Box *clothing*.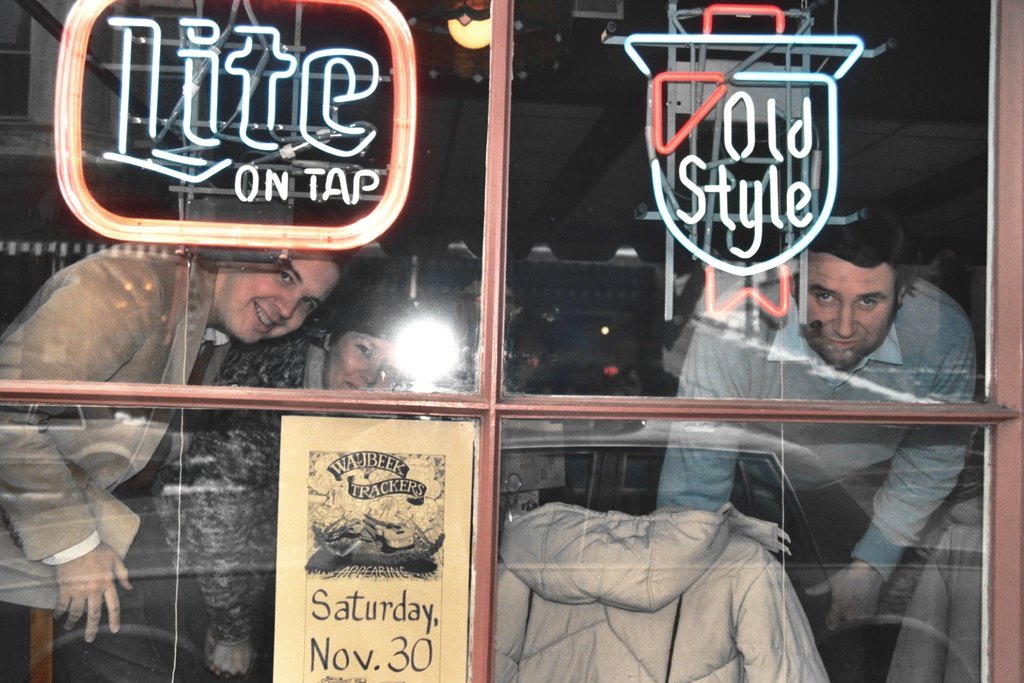
887,522,982,682.
